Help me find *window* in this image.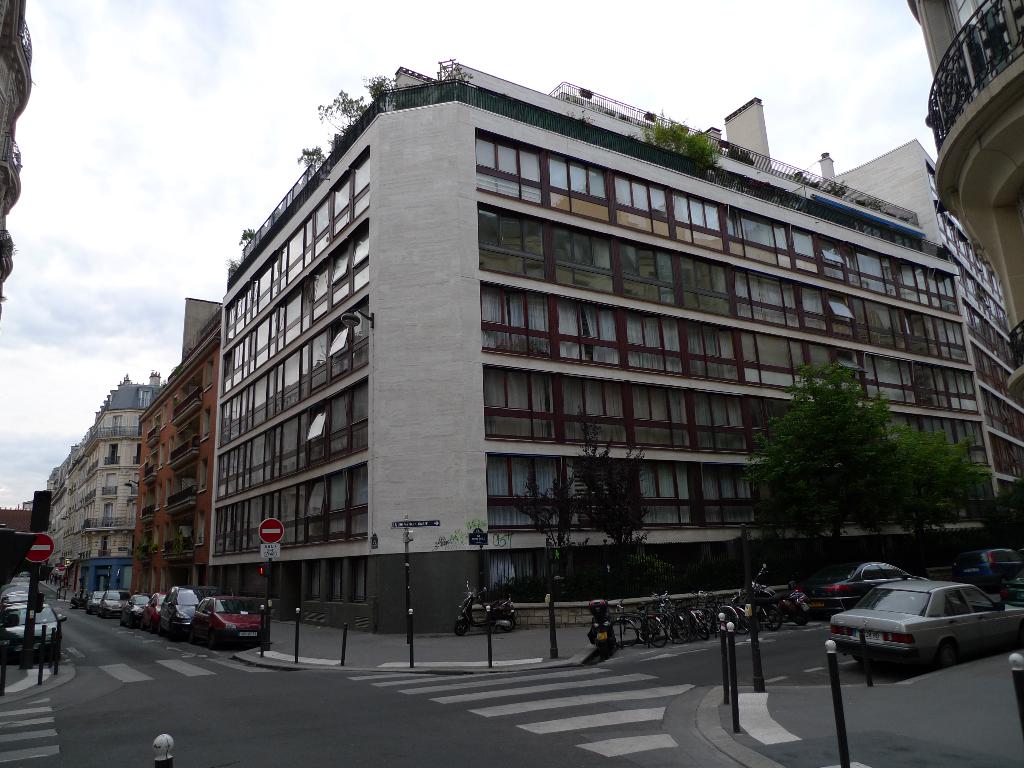
Found it: bbox(242, 333, 252, 381).
